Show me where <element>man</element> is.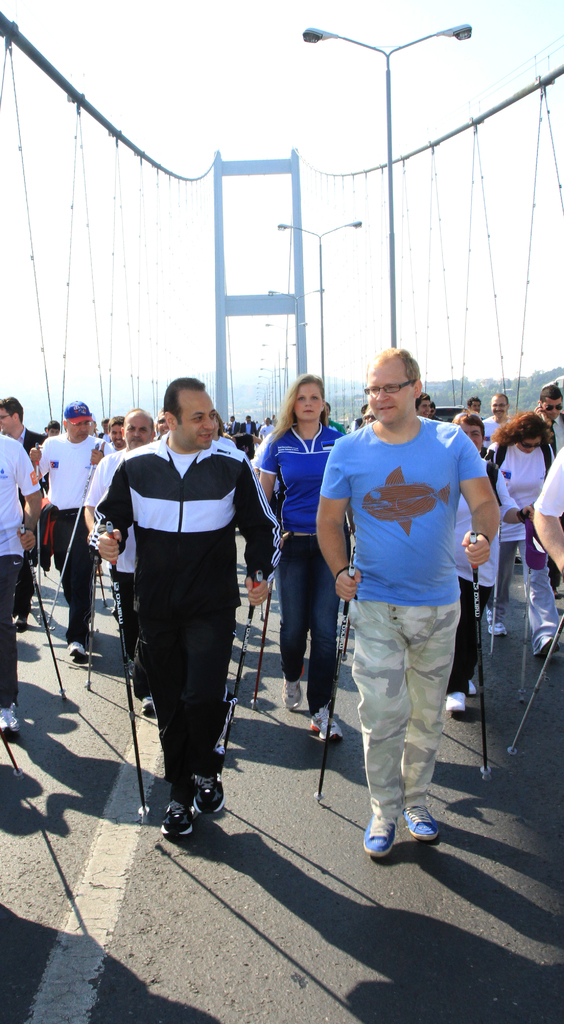
<element>man</element> is at <region>415, 393, 431, 419</region>.
